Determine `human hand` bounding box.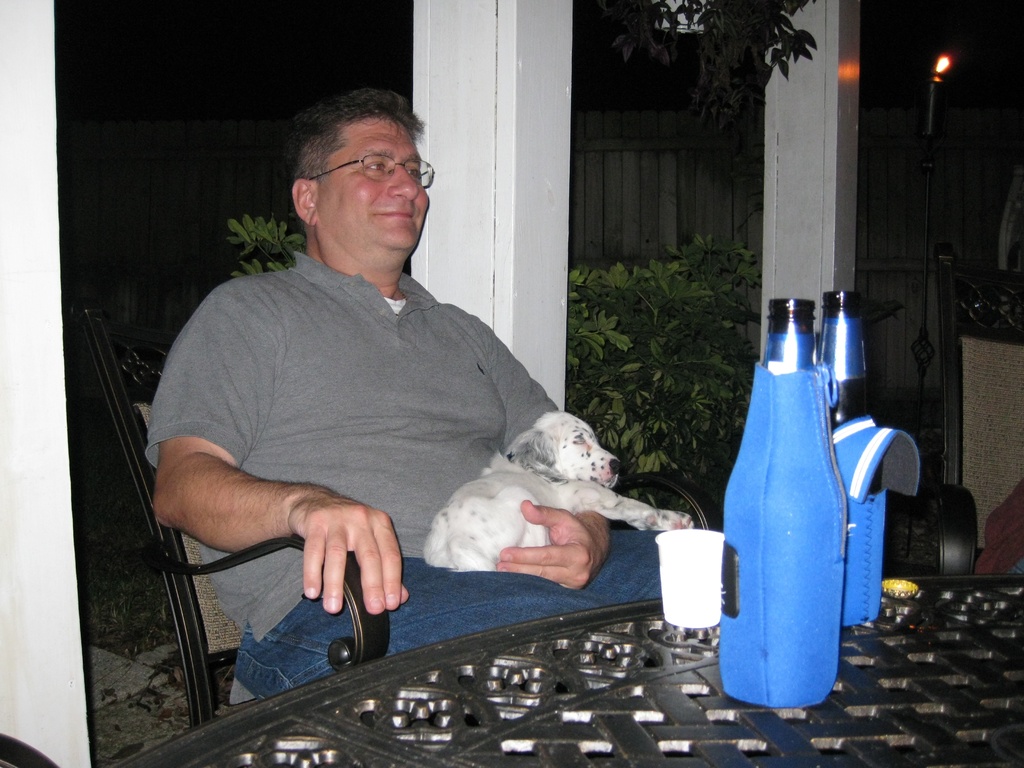
Determined: (x1=252, y1=474, x2=418, y2=625).
